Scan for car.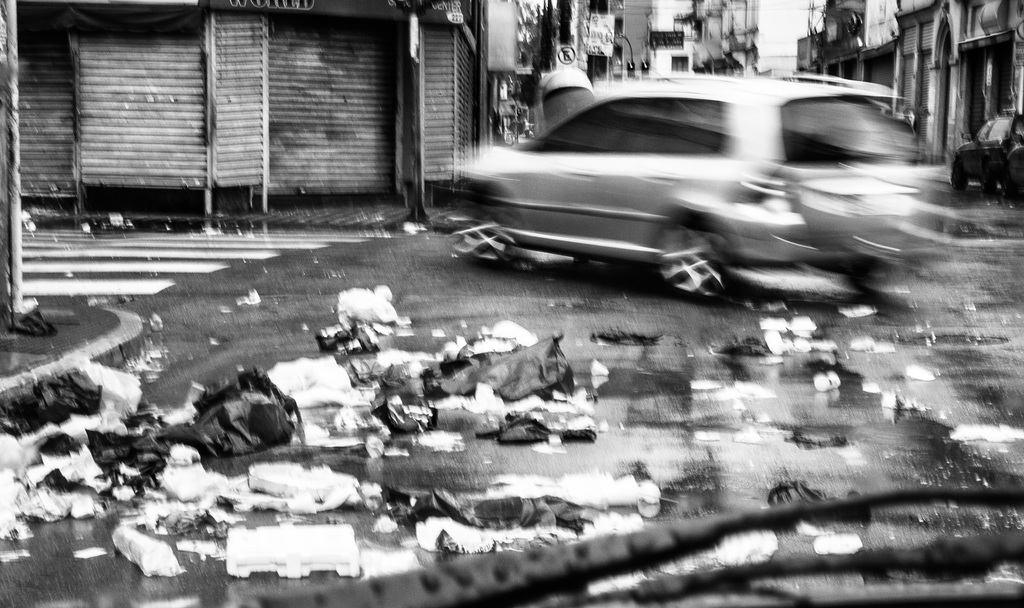
Scan result: pyautogui.locateOnScreen(414, 45, 929, 306).
